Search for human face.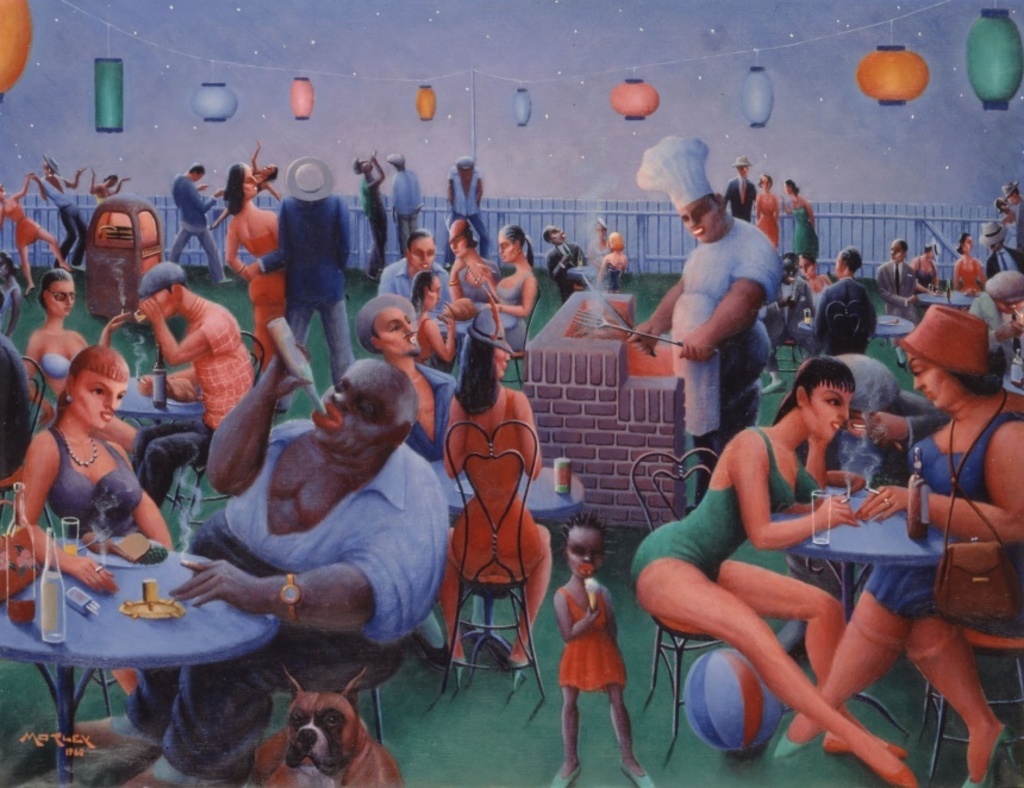
Found at [358,155,374,170].
